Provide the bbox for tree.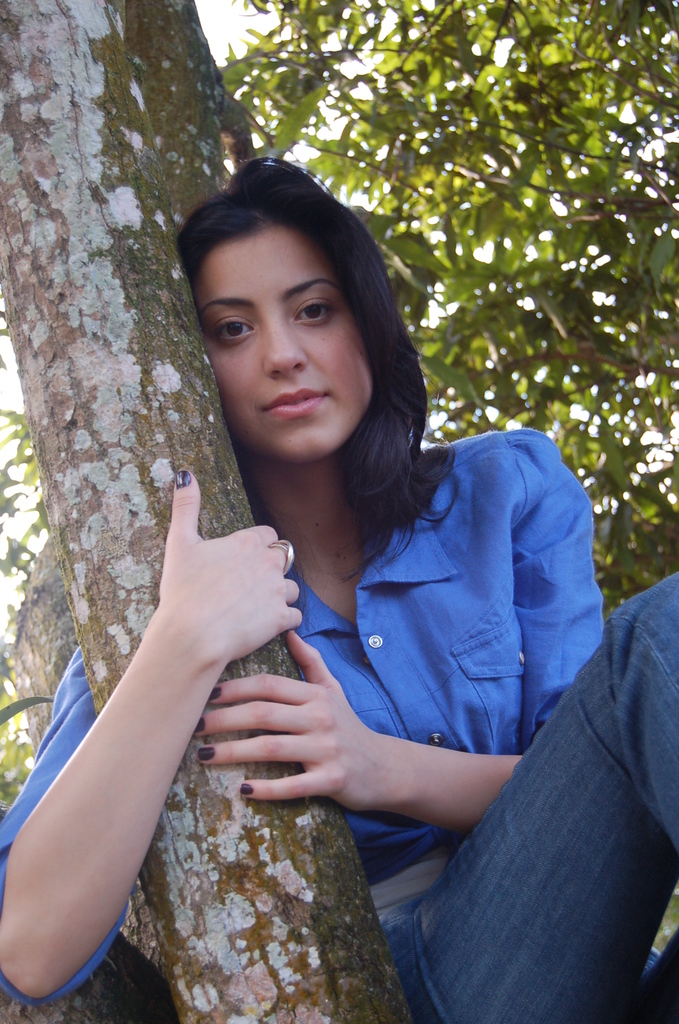
{"left": 0, "top": 0, "right": 678, "bottom": 1023}.
